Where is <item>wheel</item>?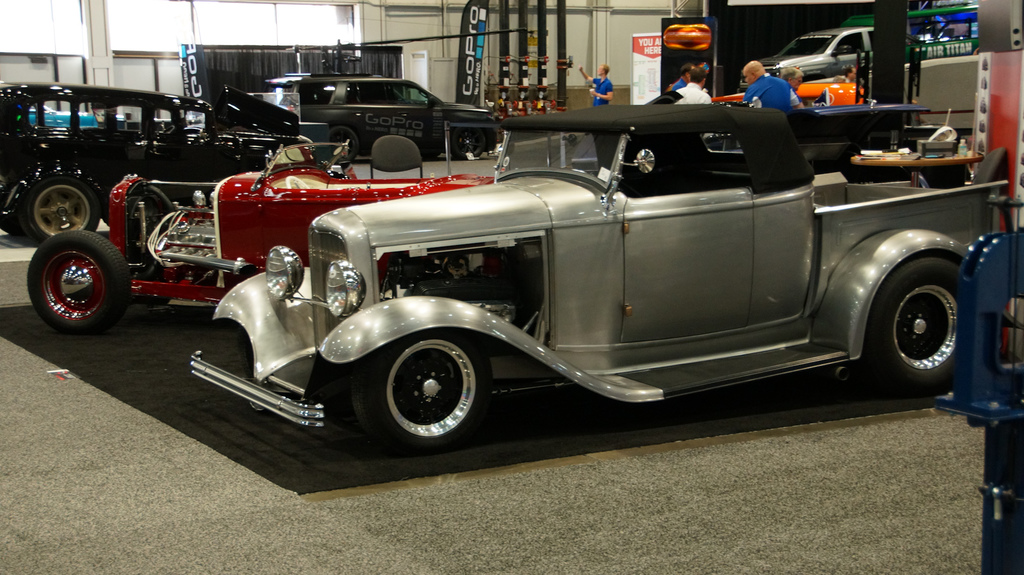
[left=19, top=177, right=96, bottom=244].
